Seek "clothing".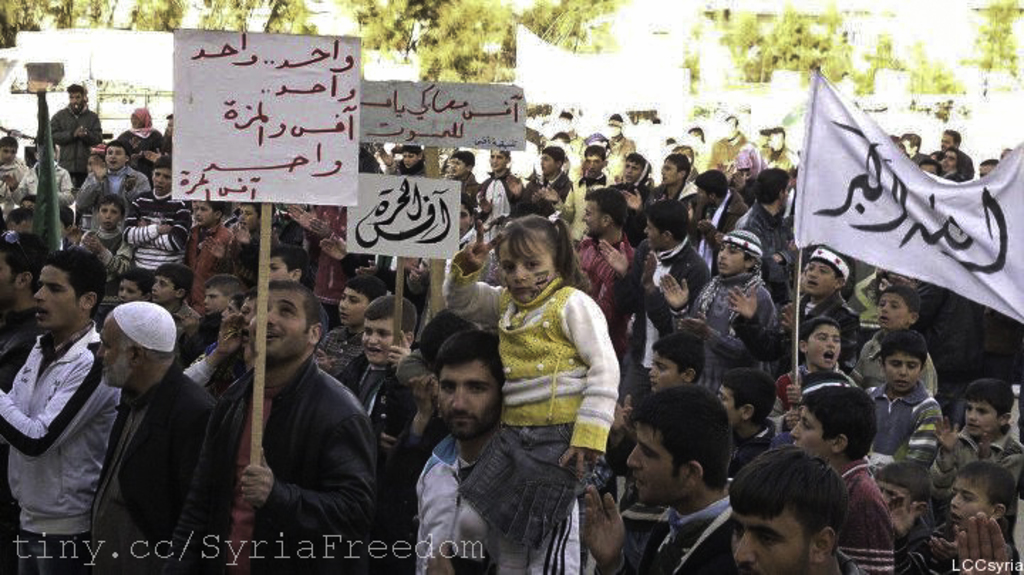
select_region(445, 171, 485, 248).
